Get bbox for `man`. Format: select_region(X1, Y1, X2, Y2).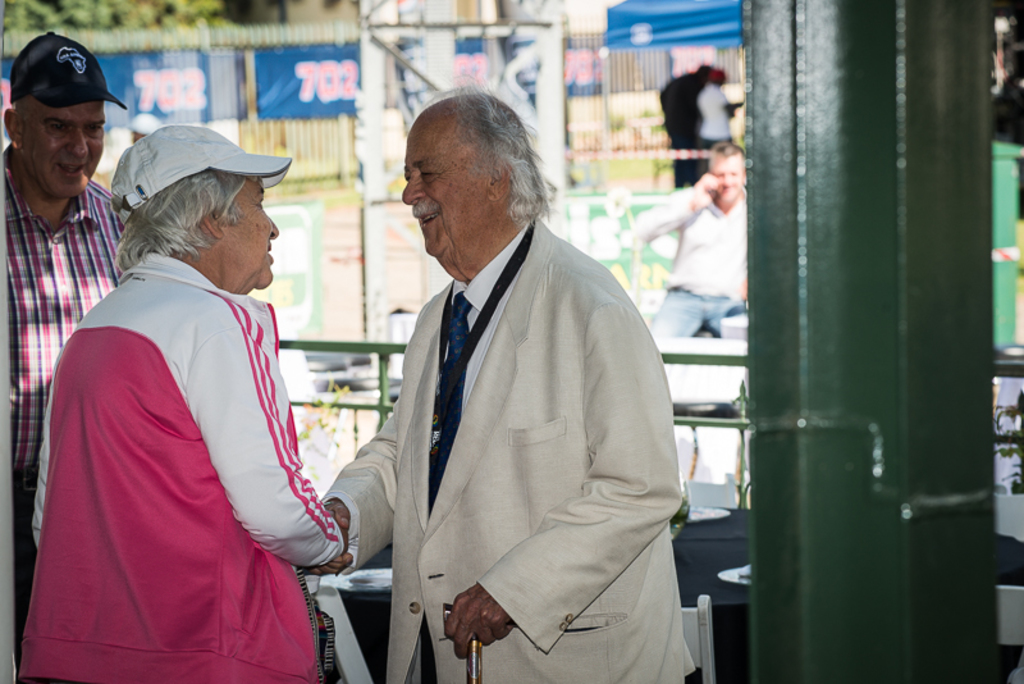
select_region(15, 124, 353, 683).
